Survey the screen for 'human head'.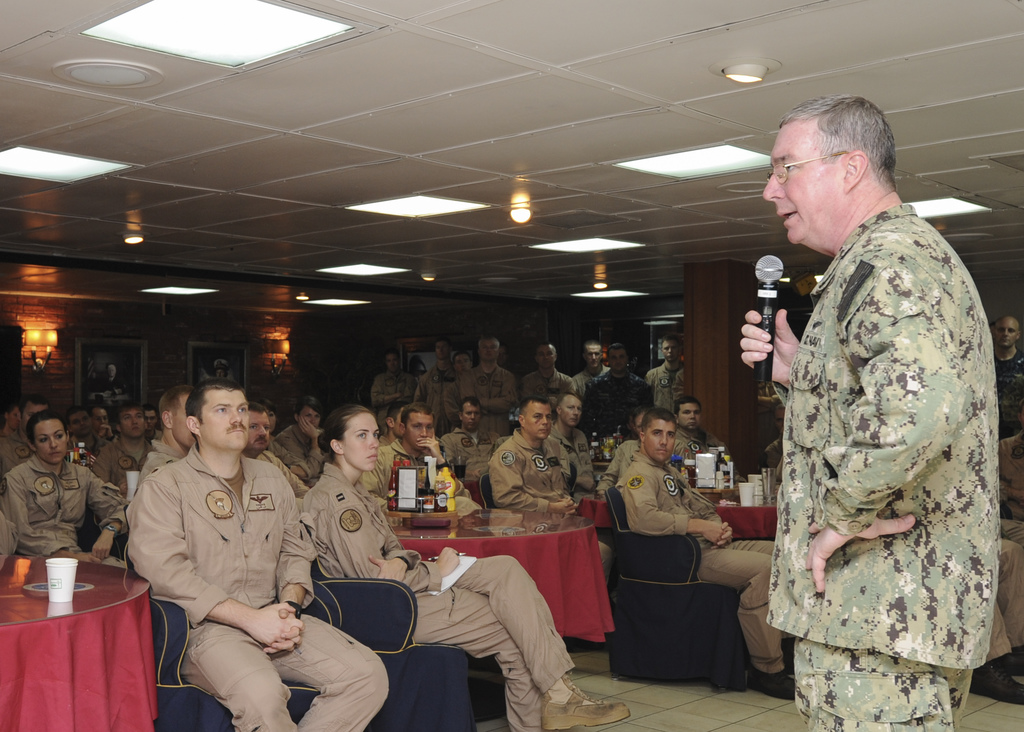
Survey found: [241,402,269,453].
